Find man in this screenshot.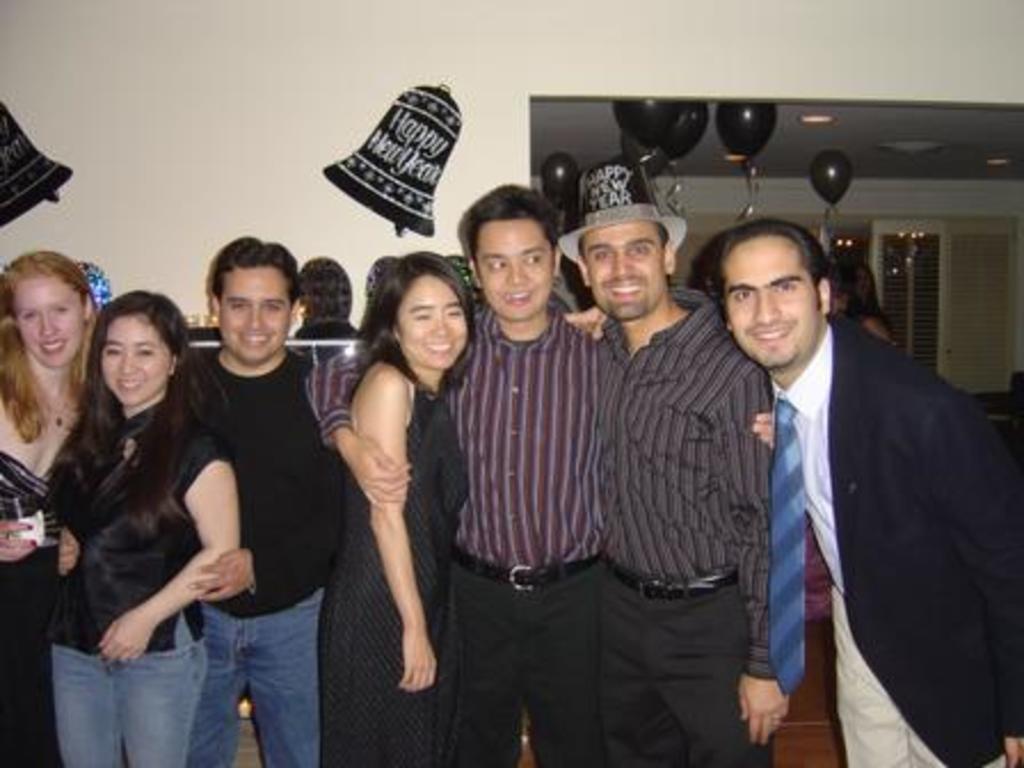
The bounding box for man is left=663, top=171, right=997, bottom=767.
